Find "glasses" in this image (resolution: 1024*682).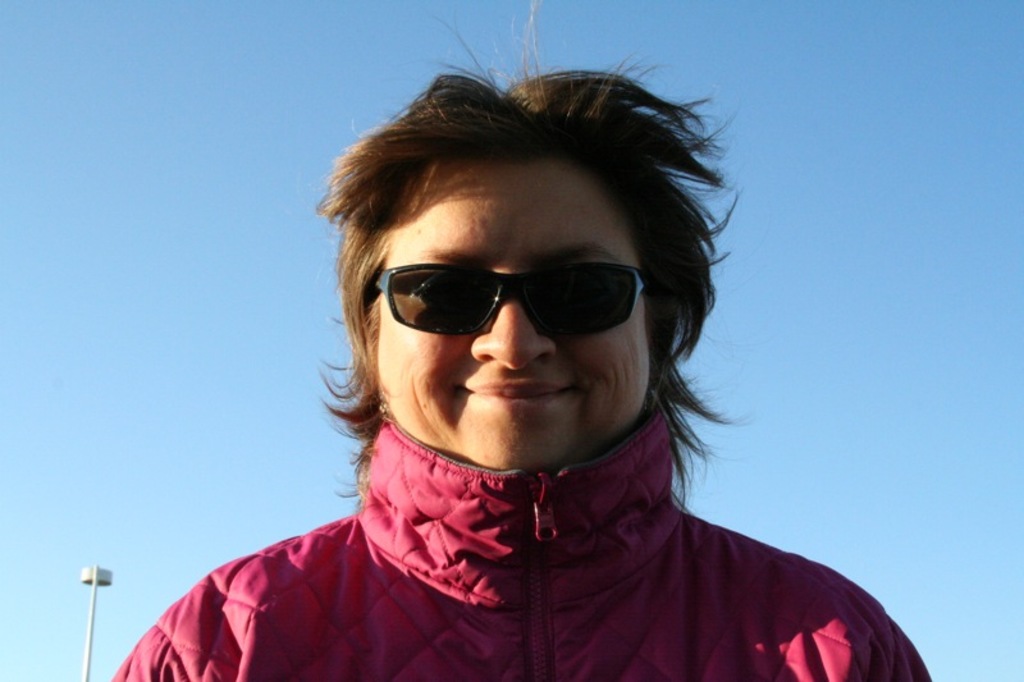
362:232:663:339.
